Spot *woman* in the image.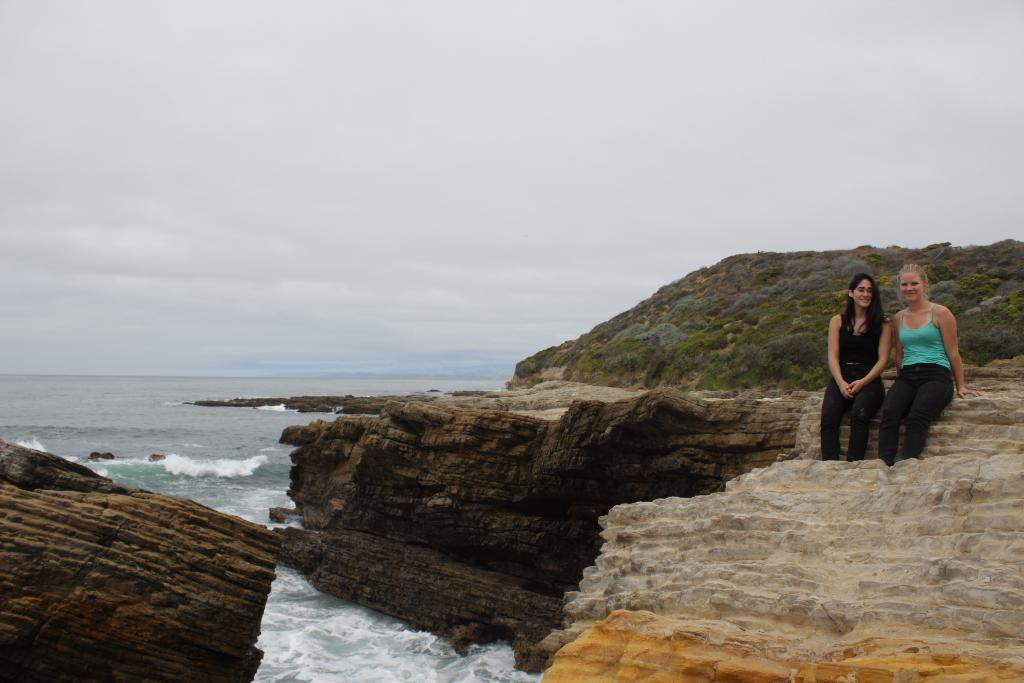
*woman* found at [821, 268, 889, 465].
